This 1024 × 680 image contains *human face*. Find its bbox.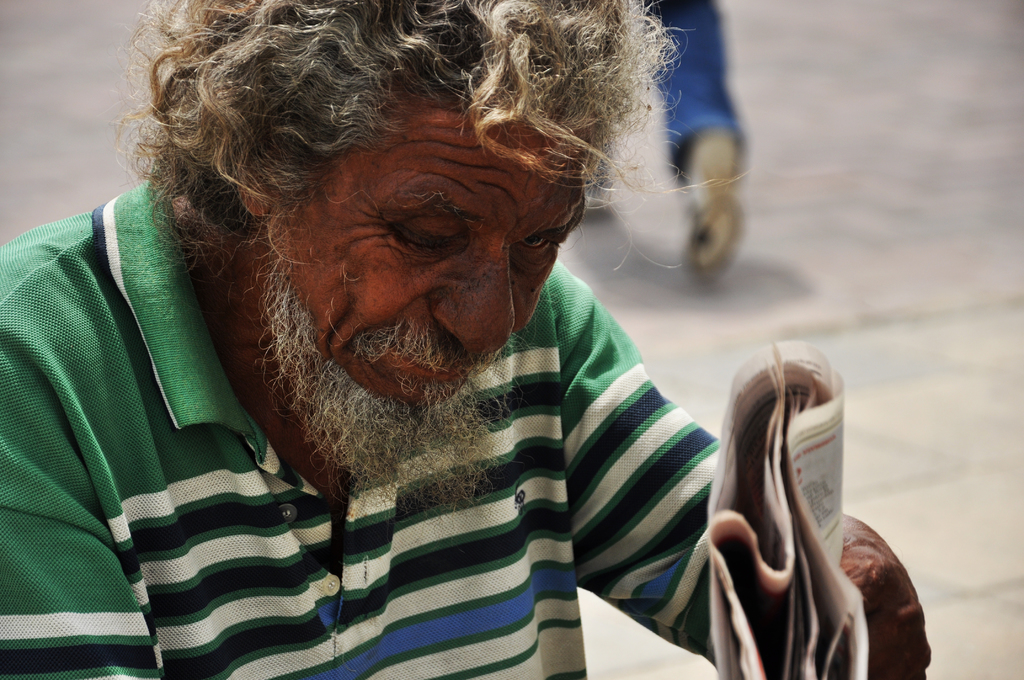
BBox(302, 102, 591, 429).
